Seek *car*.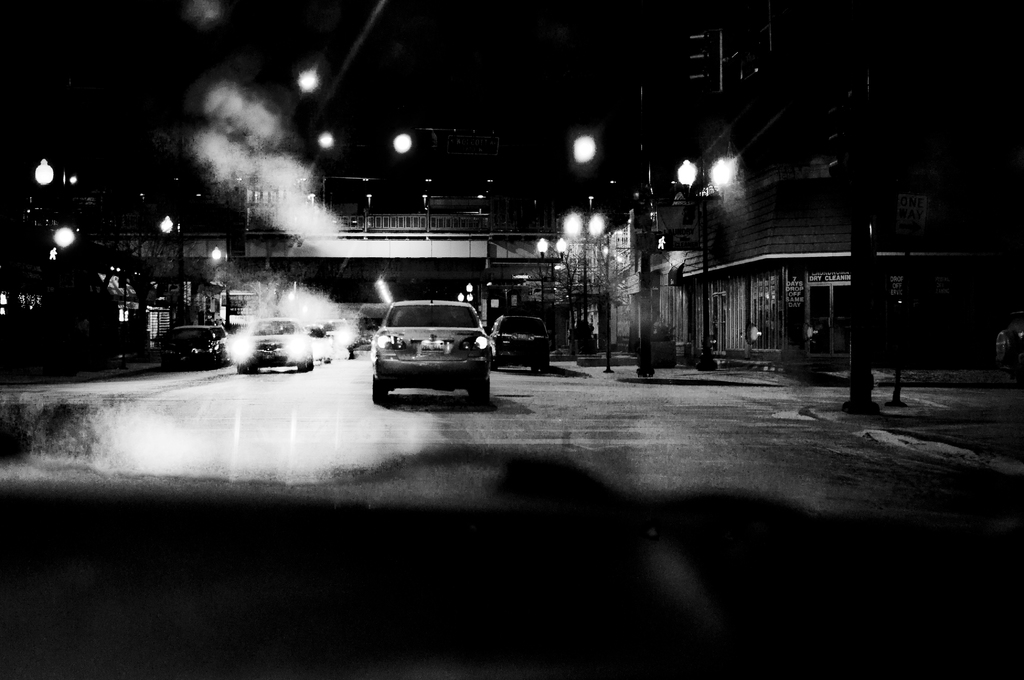
{"x1": 160, "y1": 321, "x2": 220, "y2": 365}.
